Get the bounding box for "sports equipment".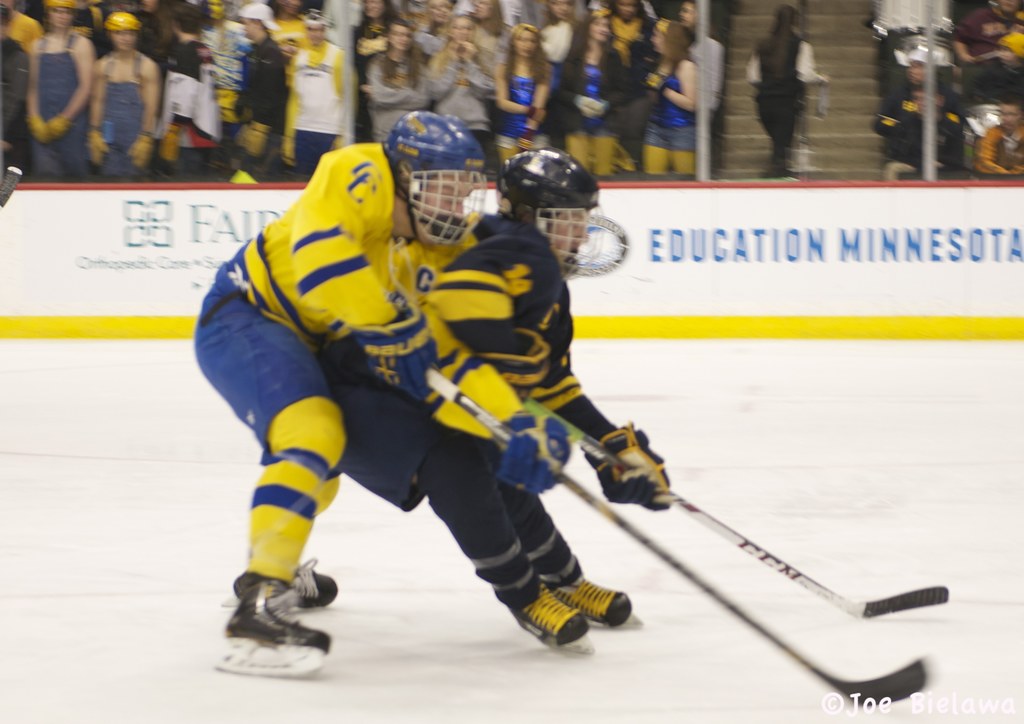
crop(376, 113, 493, 245).
